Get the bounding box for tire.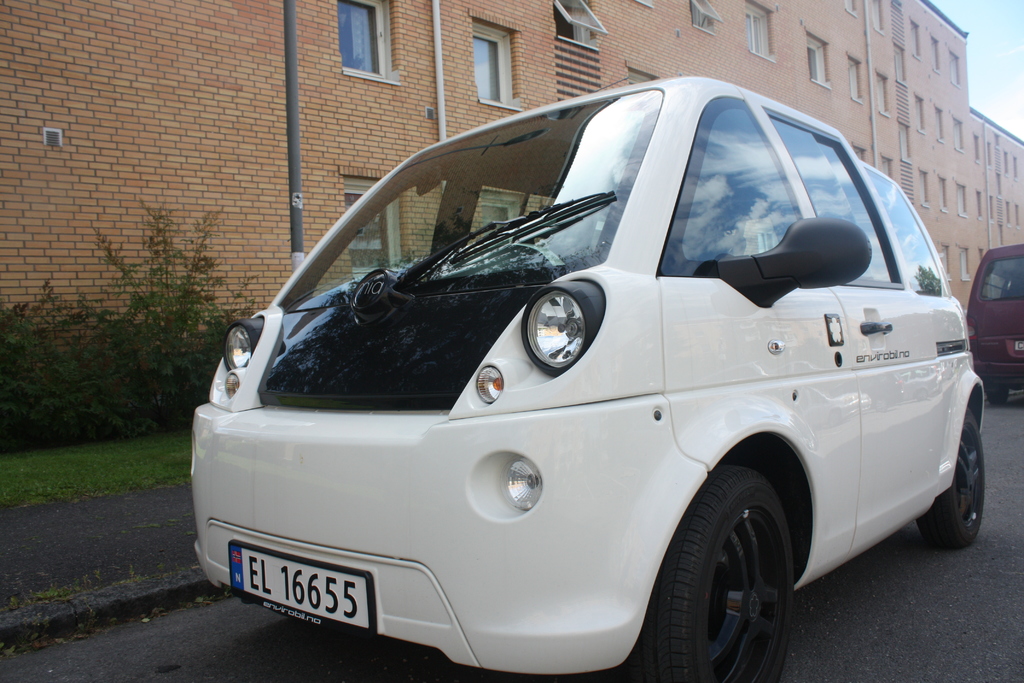
912, 403, 984, 547.
